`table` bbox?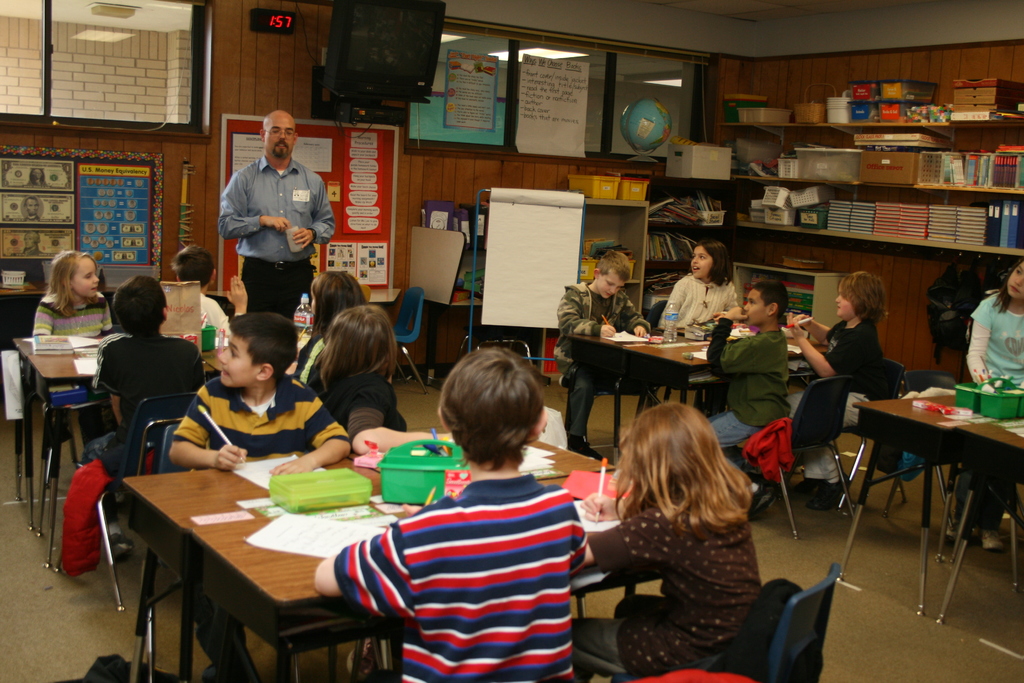
locate(569, 319, 828, 462)
